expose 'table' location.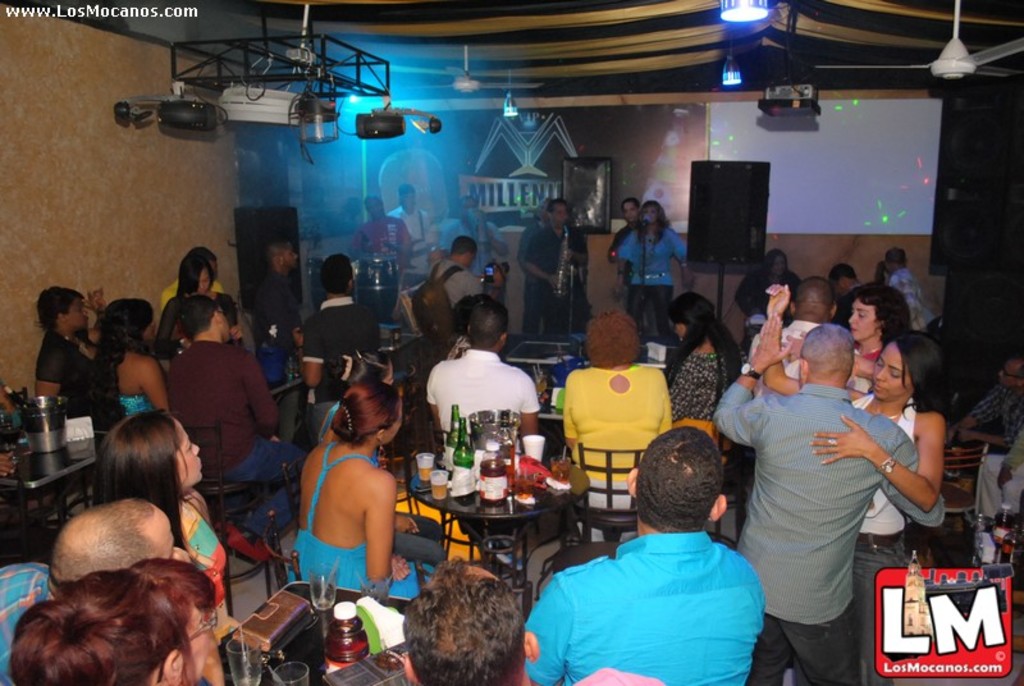
Exposed at detection(506, 326, 577, 375).
